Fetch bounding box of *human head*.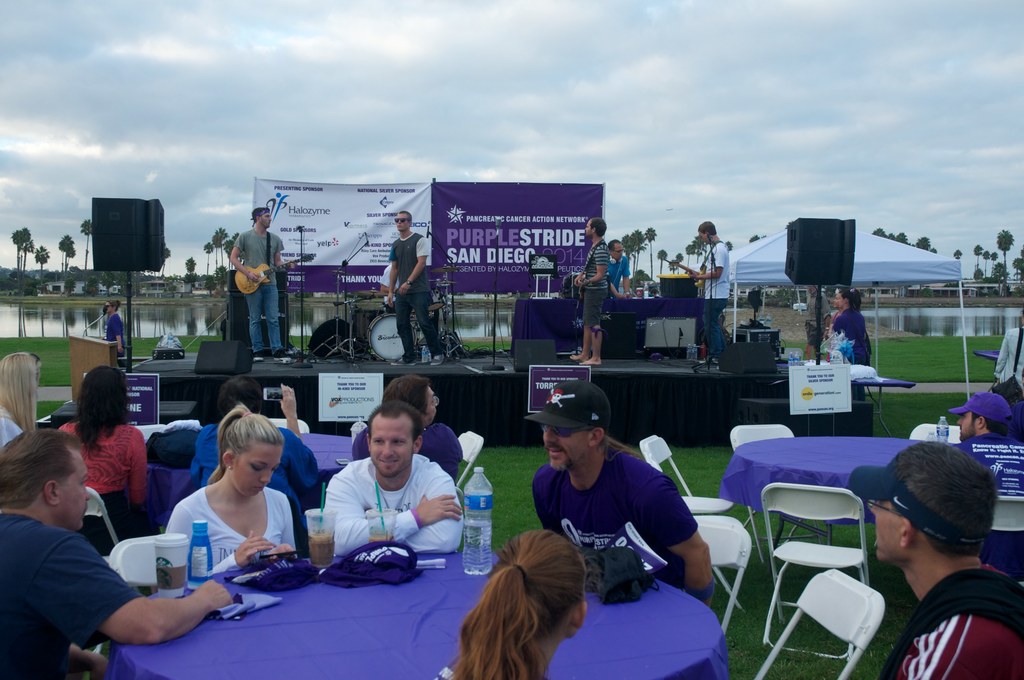
Bbox: <box>365,403,422,483</box>.
